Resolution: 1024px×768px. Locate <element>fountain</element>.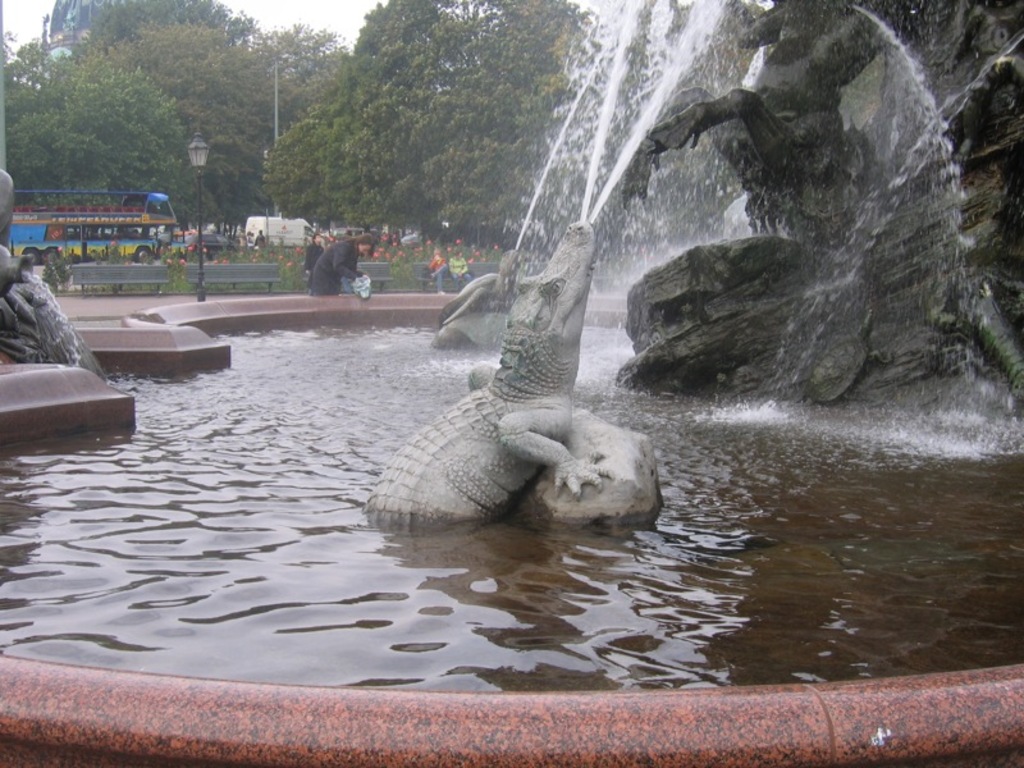
[416, 9, 977, 500].
